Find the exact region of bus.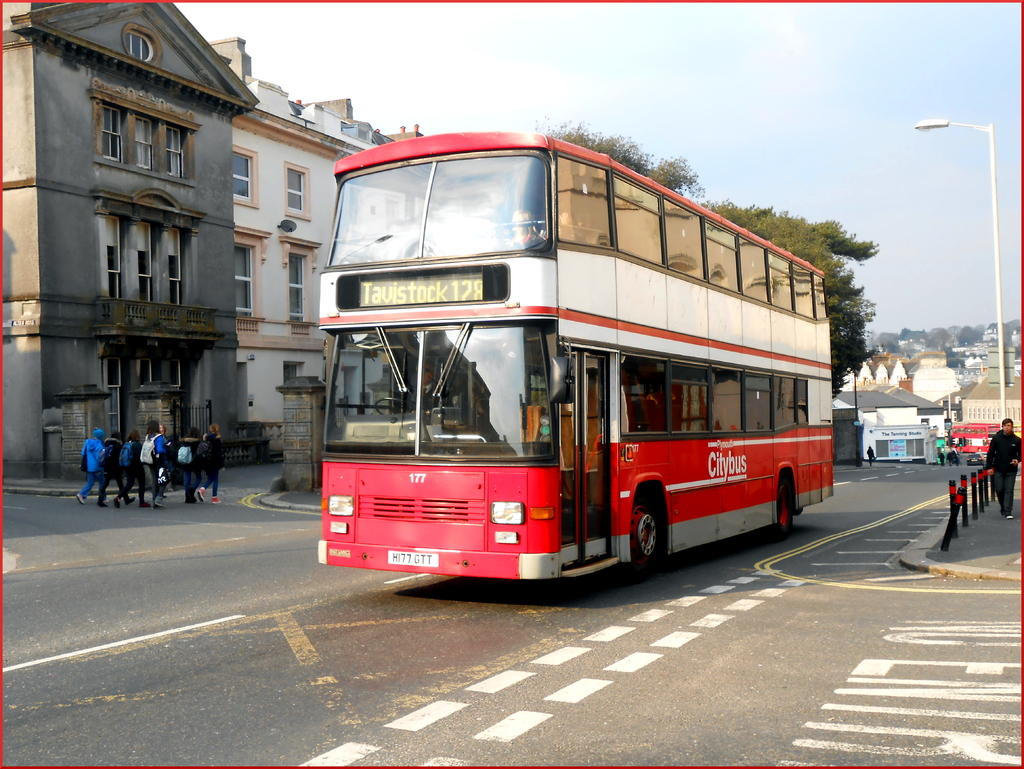
Exact region: detection(313, 123, 840, 582).
